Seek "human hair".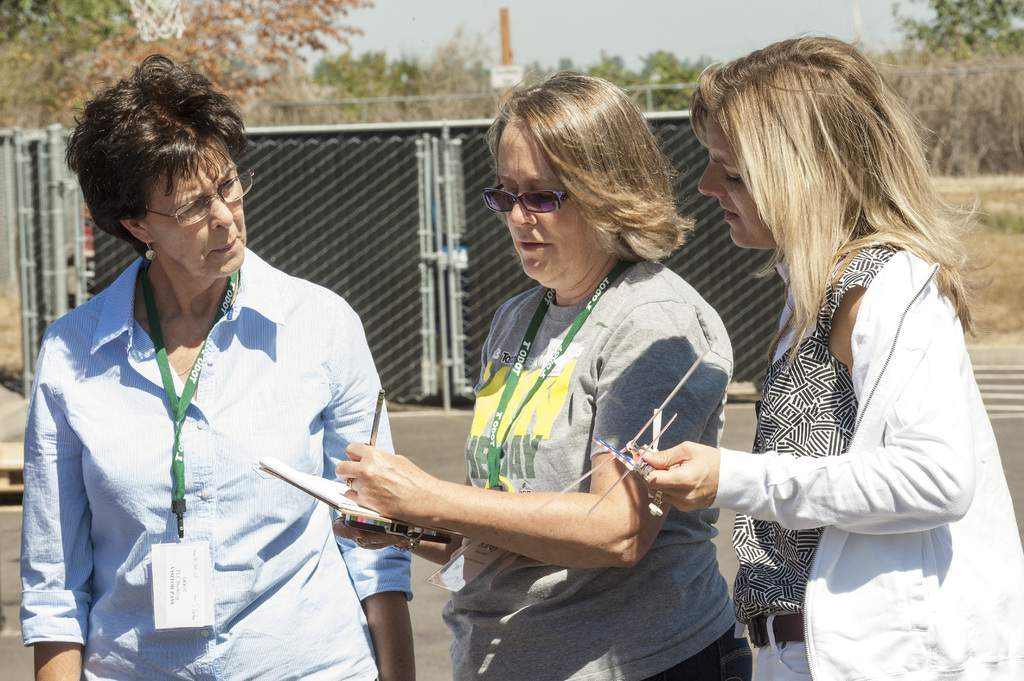
detection(67, 51, 253, 261).
